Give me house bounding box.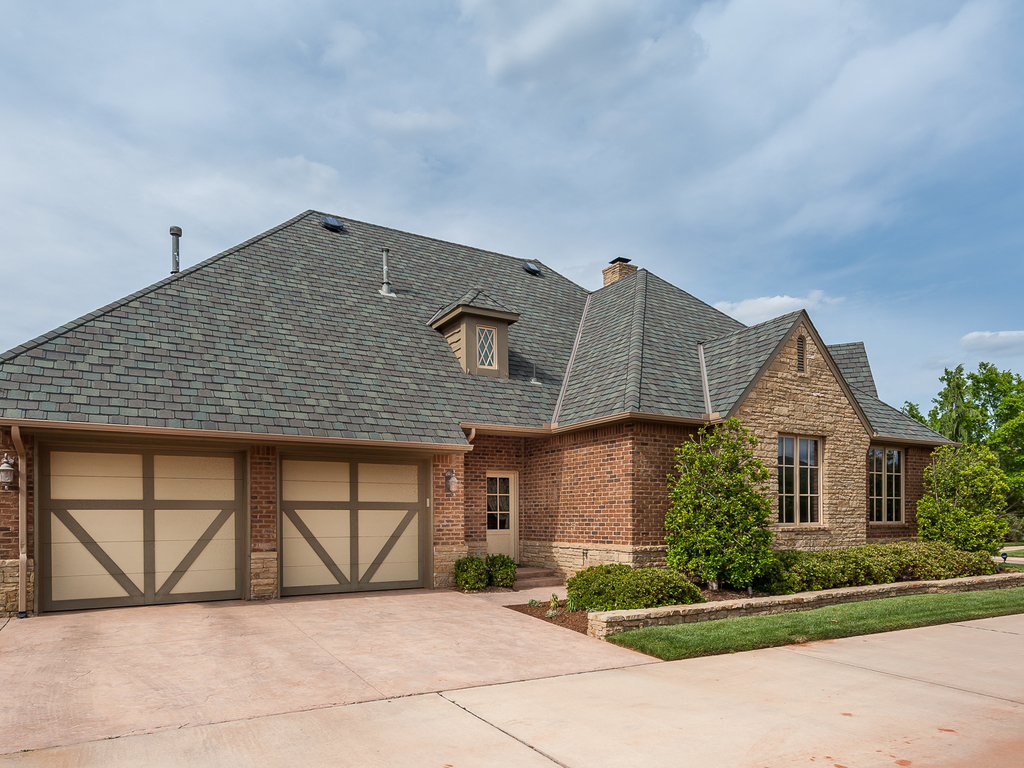
select_region(60, 197, 918, 627).
